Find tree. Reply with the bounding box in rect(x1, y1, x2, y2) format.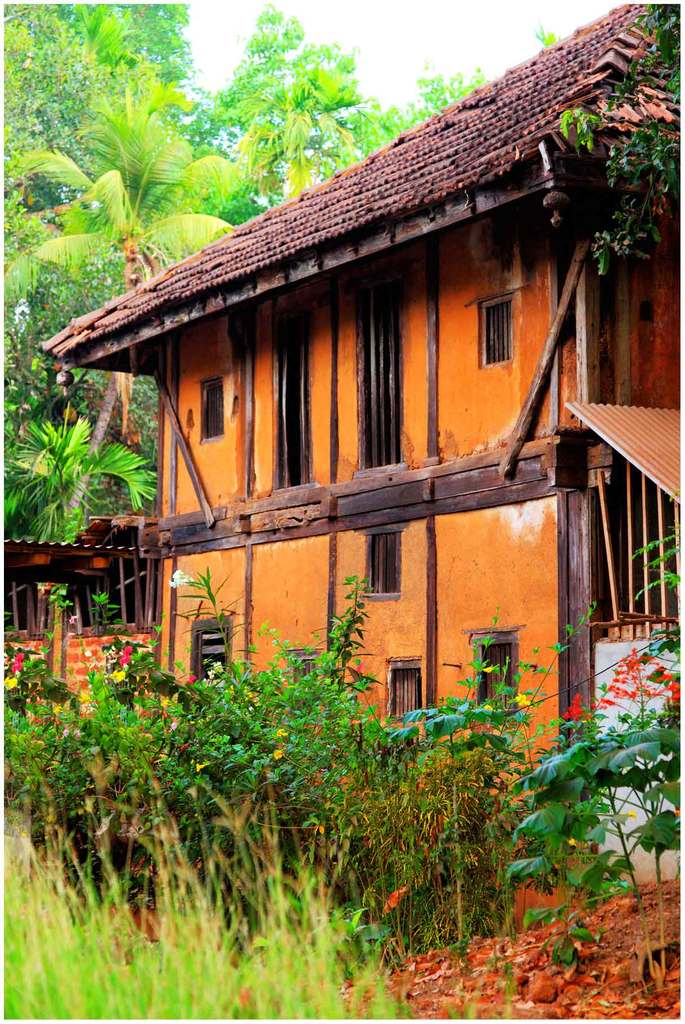
rect(541, 0, 684, 268).
